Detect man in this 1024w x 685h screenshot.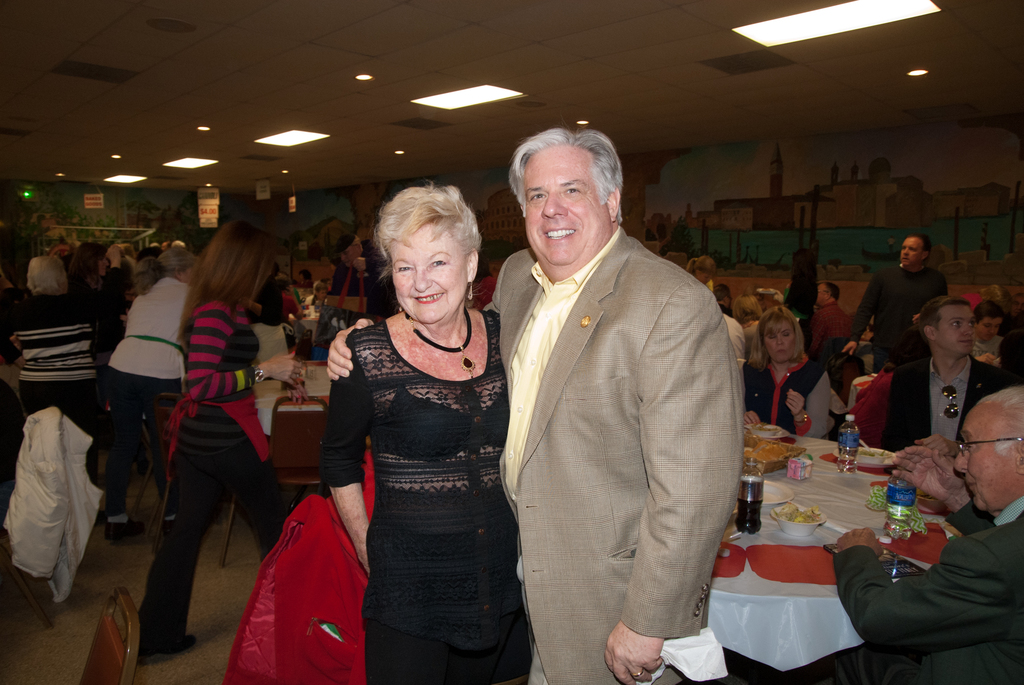
Detection: [x1=803, y1=280, x2=857, y2=355].
